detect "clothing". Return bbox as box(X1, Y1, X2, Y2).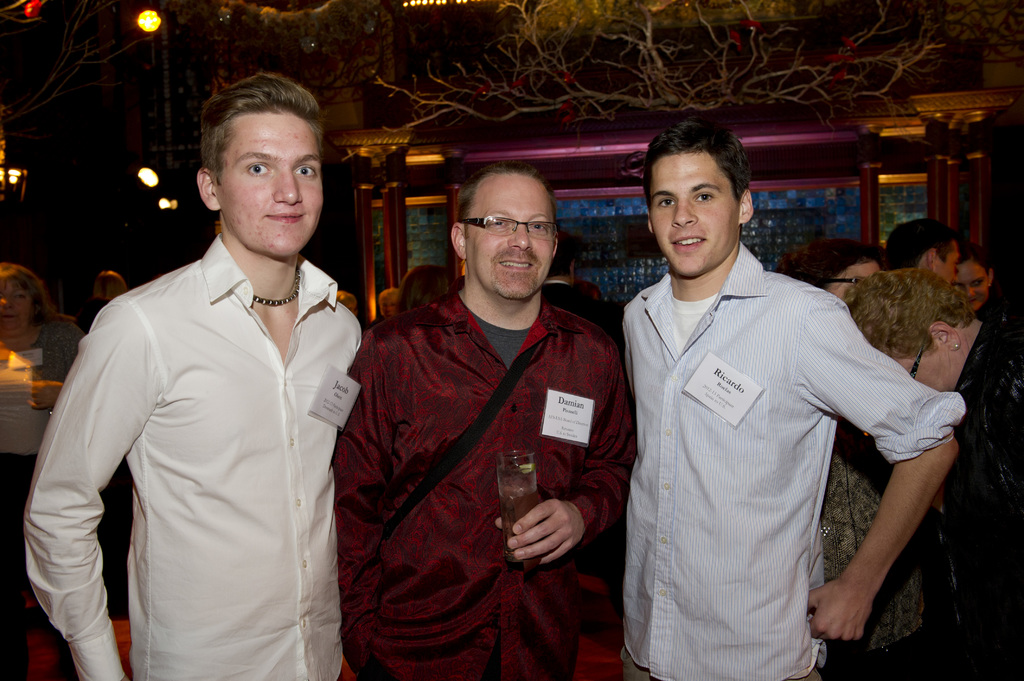
box(22, 236, 366, 680).
